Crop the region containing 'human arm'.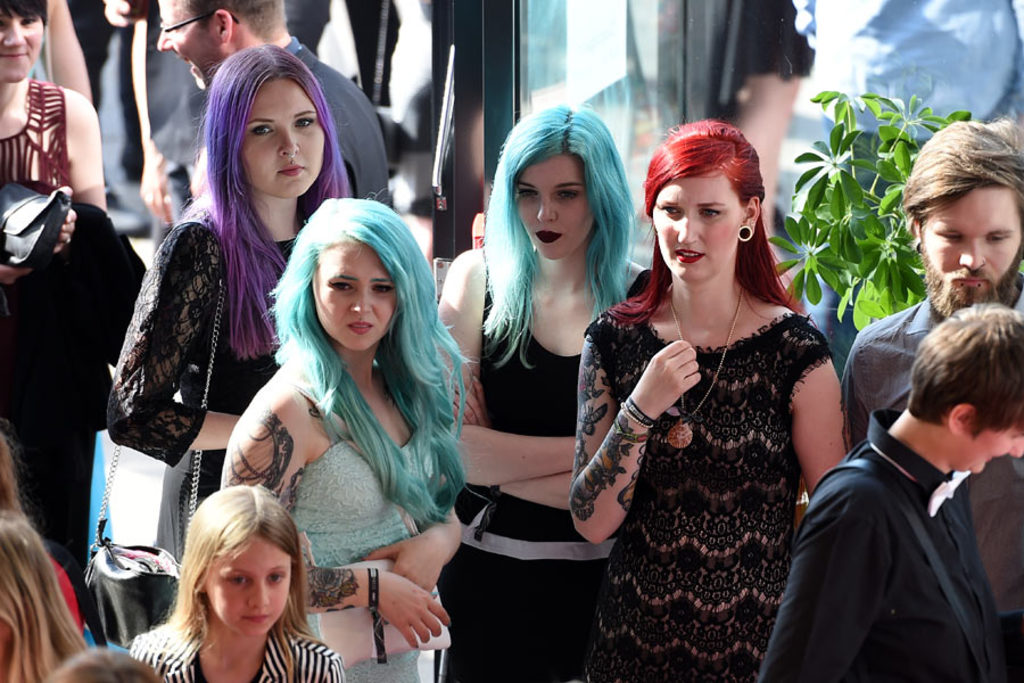
Crop region: <region>430, 242, 568, 492</region>.
